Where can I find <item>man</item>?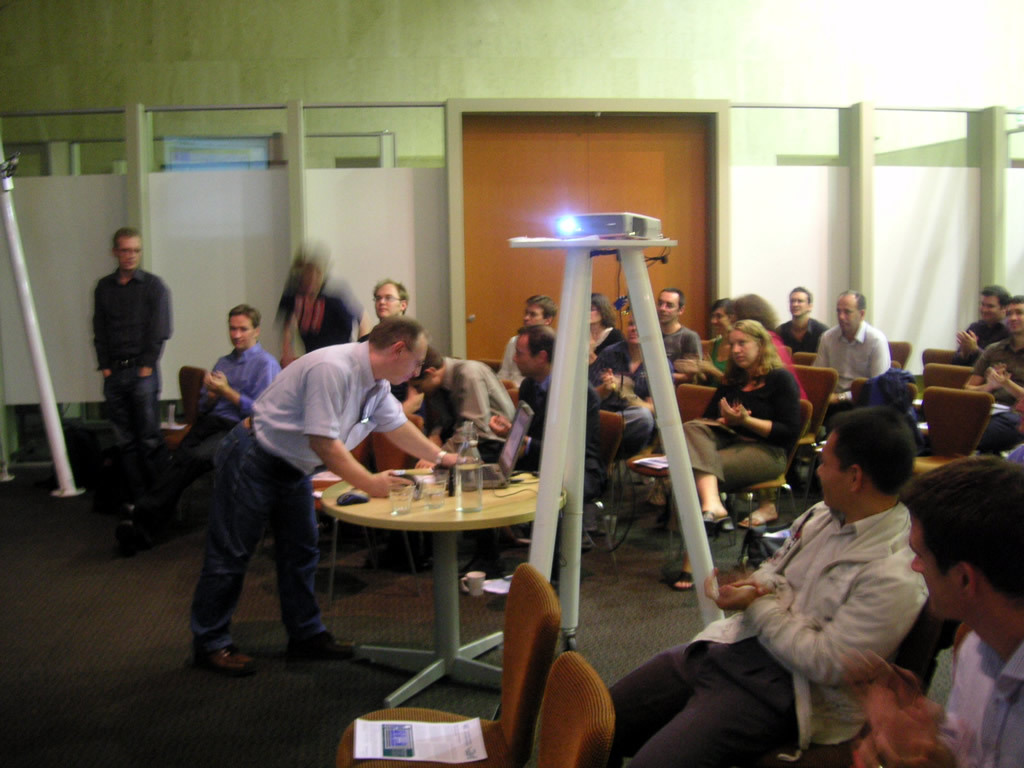
You can find it at [951,280,1013,365].
